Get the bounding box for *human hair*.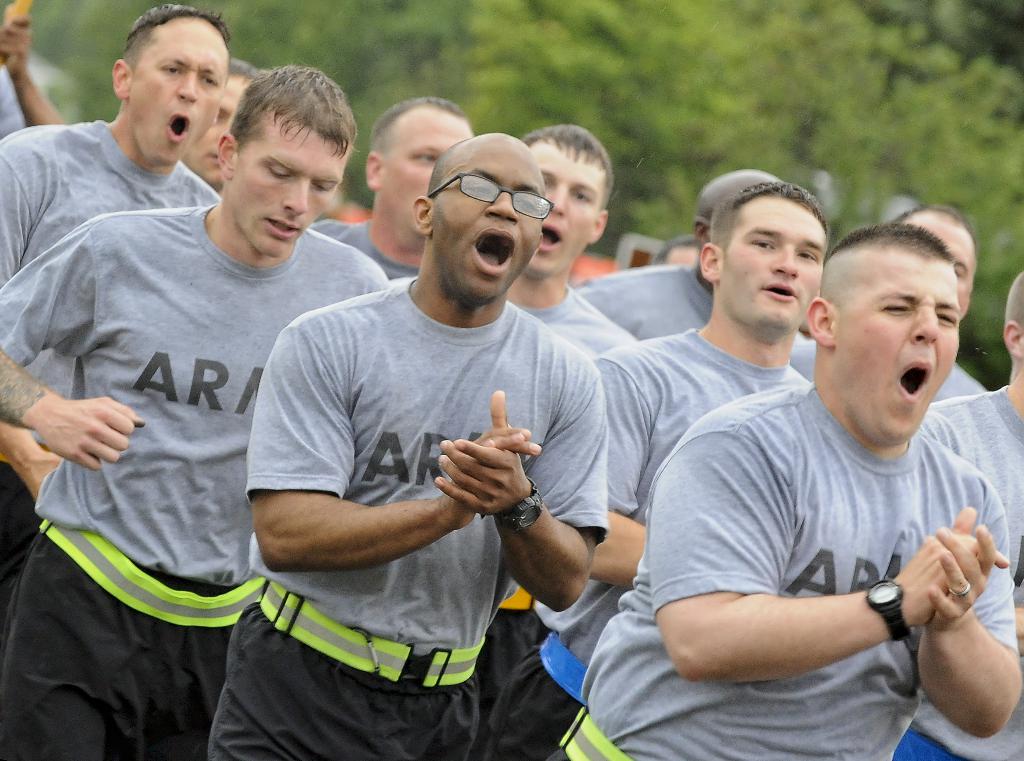
[711,181,824,261].
